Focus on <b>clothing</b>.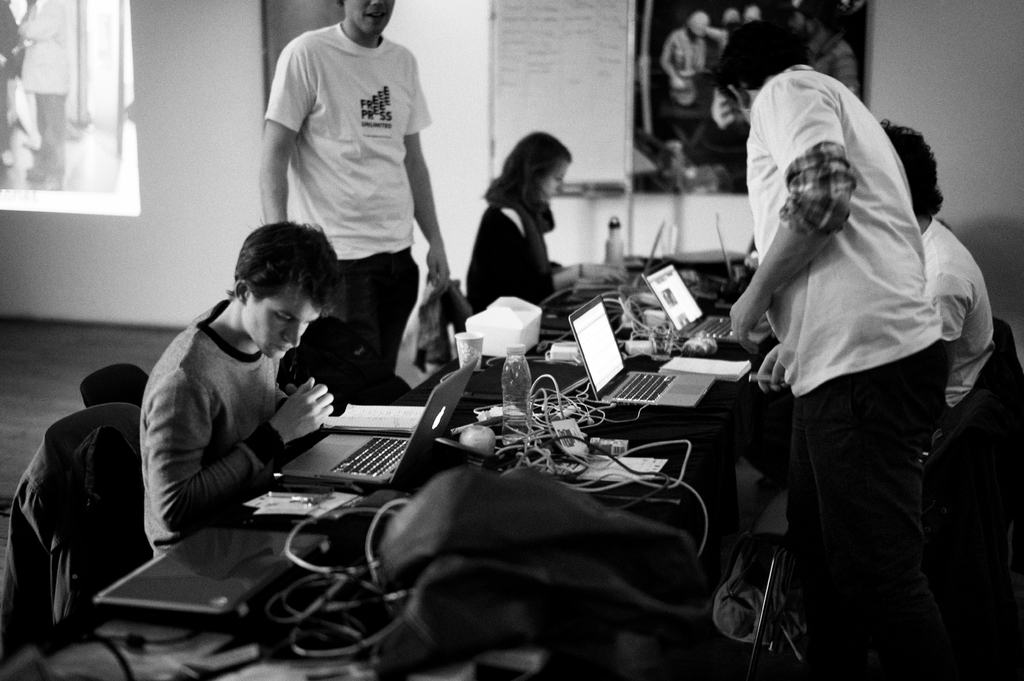
Focused at {"left": 463, "top": 193, "right": 561, "bottom": 312}.
